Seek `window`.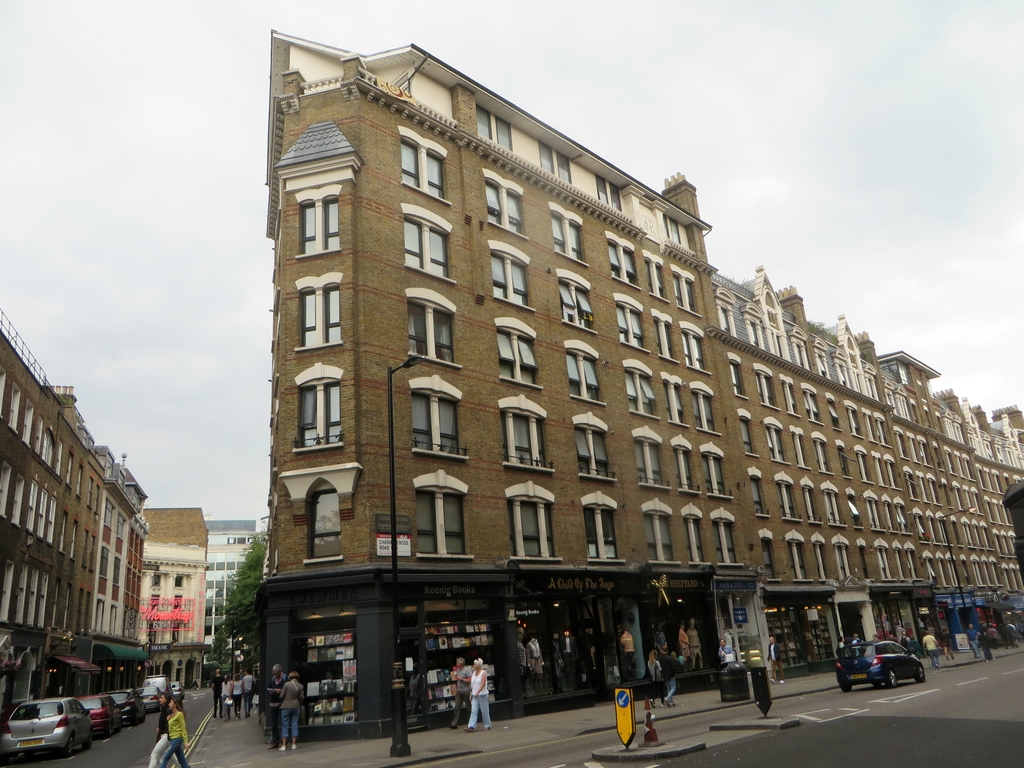
Rect(678, 500, 710, 564).
